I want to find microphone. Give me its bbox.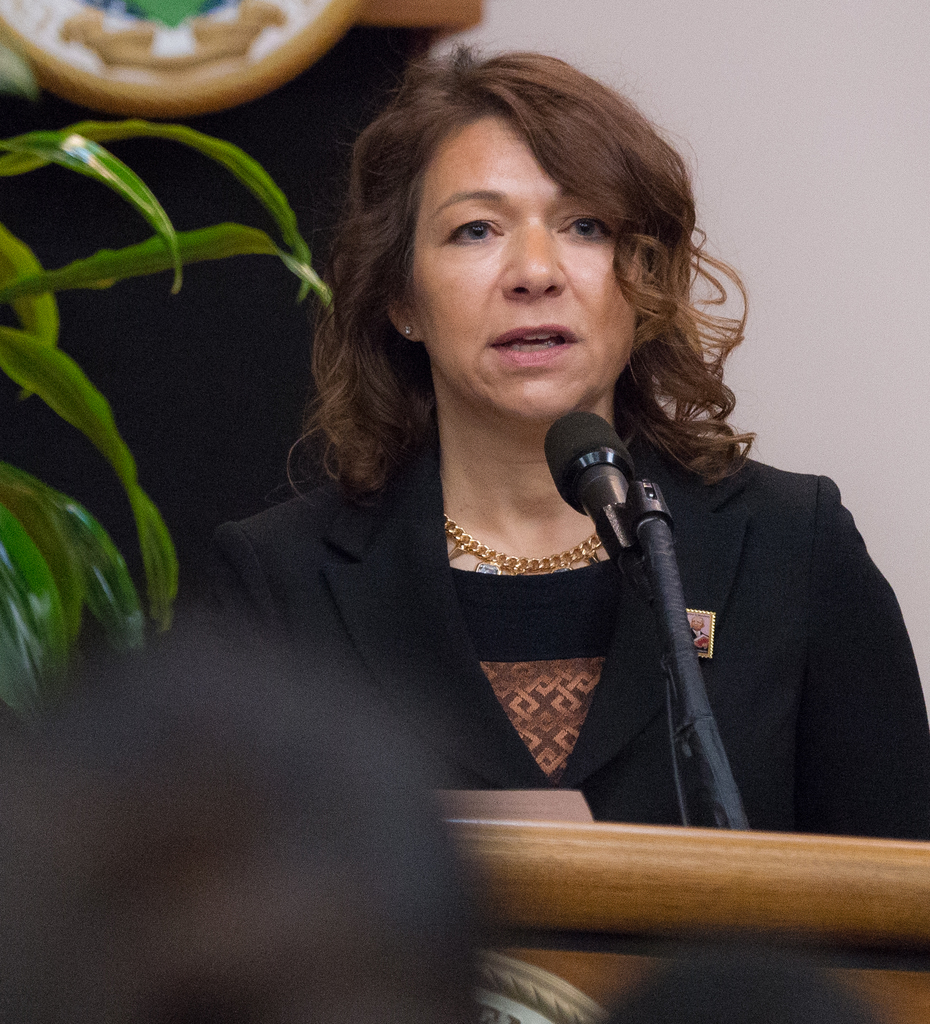
box(566, 423, 671, 539).
